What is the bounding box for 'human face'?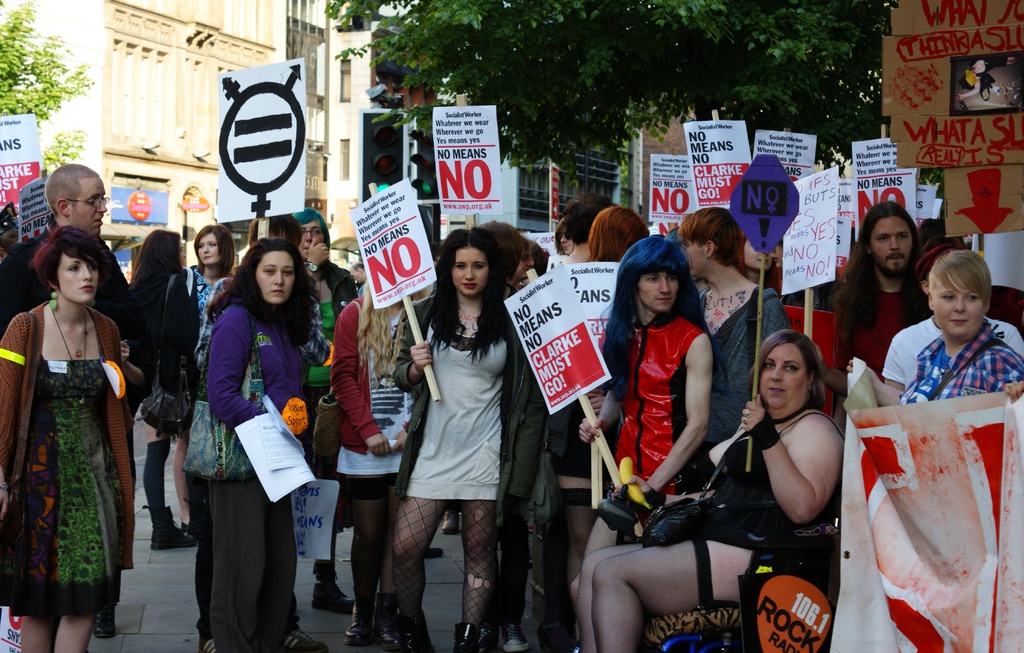
crop(70, 178, 106, 232).
